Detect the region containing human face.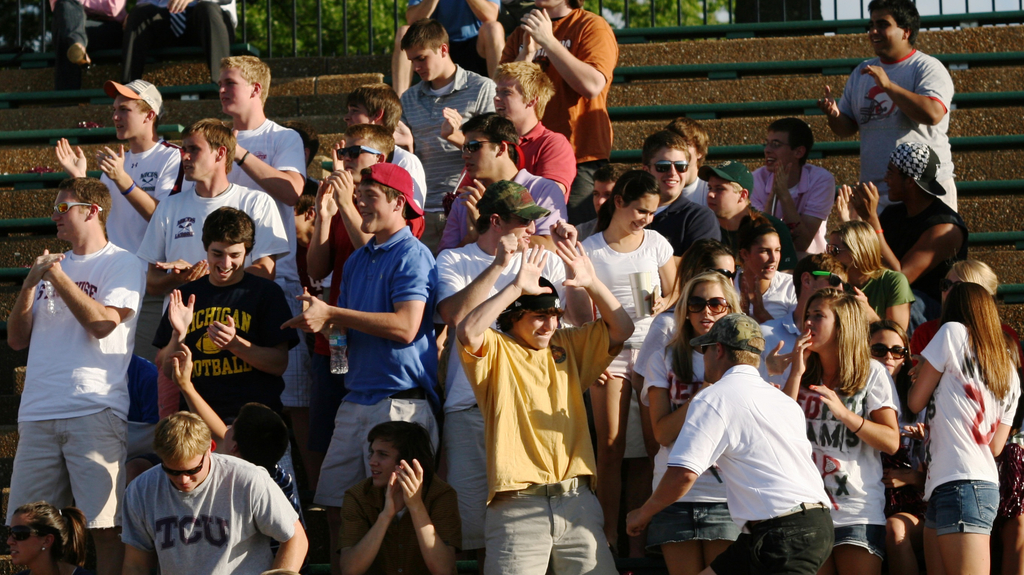
rect(183, 133, 222, 177).
